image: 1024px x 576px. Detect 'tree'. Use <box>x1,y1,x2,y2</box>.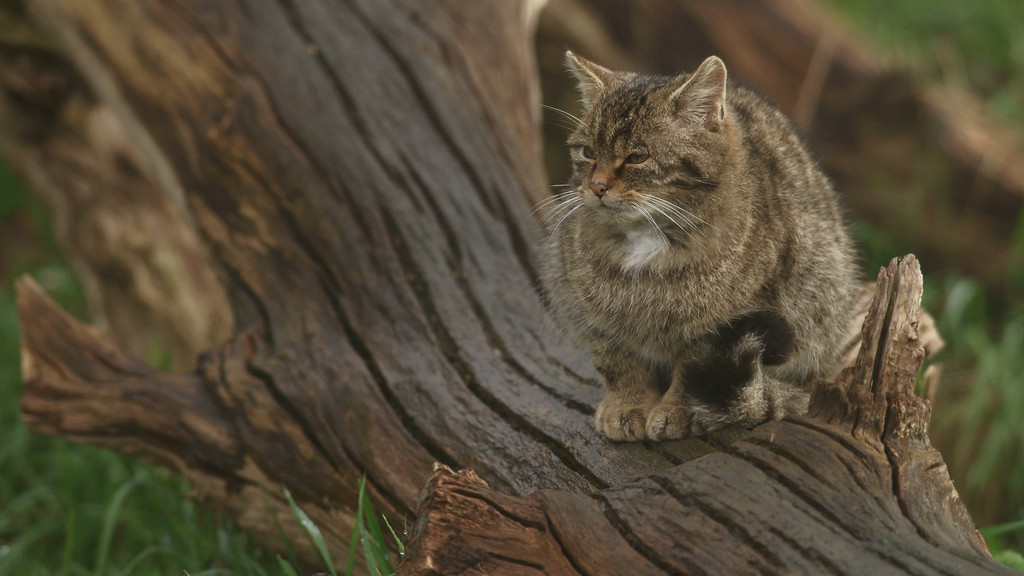
<box>0,0,1023,575</box>.
